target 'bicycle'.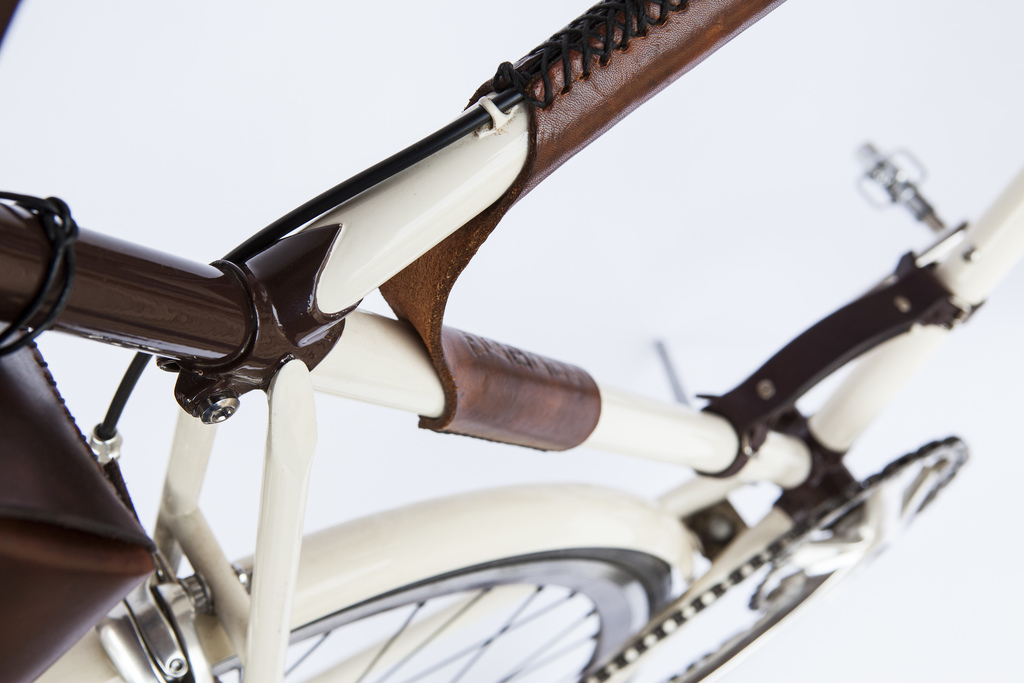
Target region: [x1=0, y1=0, x2=1023, y2=682].
